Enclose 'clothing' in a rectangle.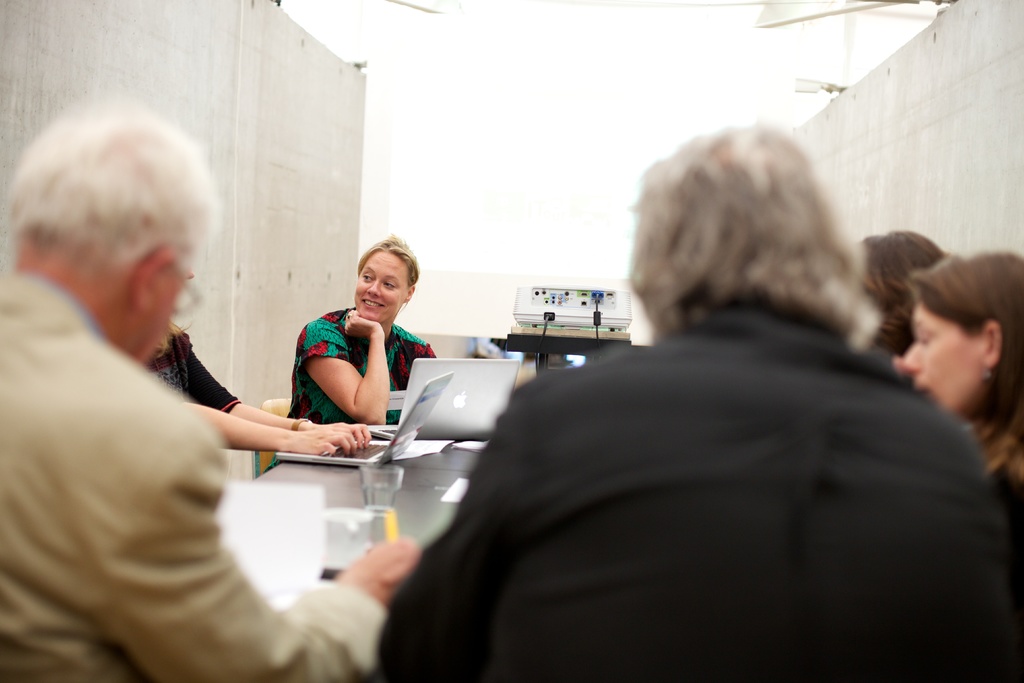
{"left": 390, "top": 308, "right": 1022, "bottom": 682}.
